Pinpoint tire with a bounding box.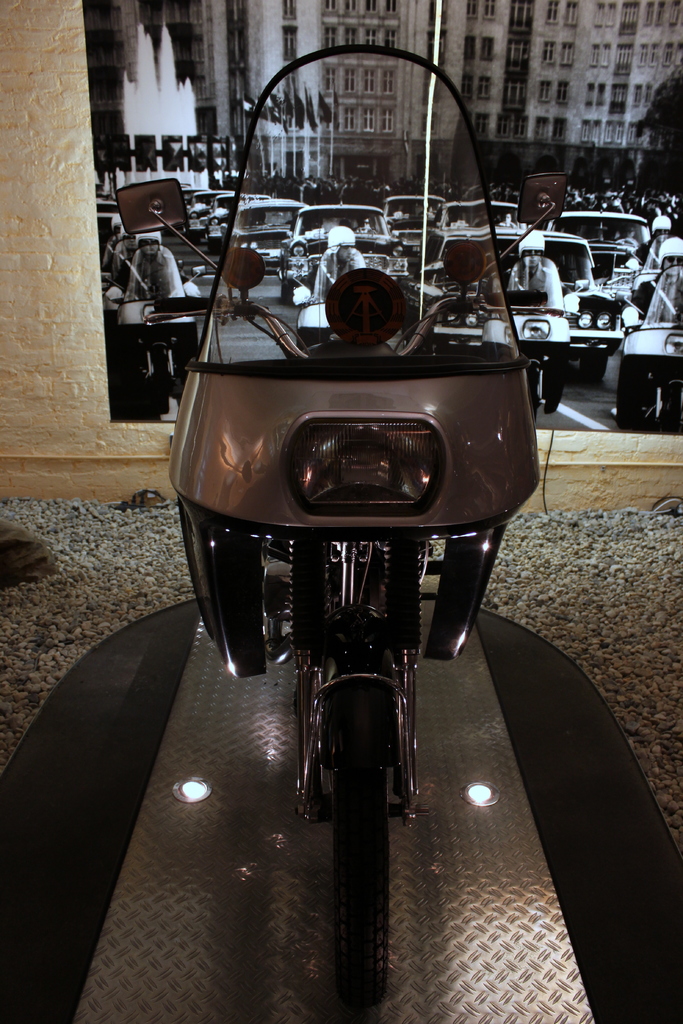
527/369/541/421.
